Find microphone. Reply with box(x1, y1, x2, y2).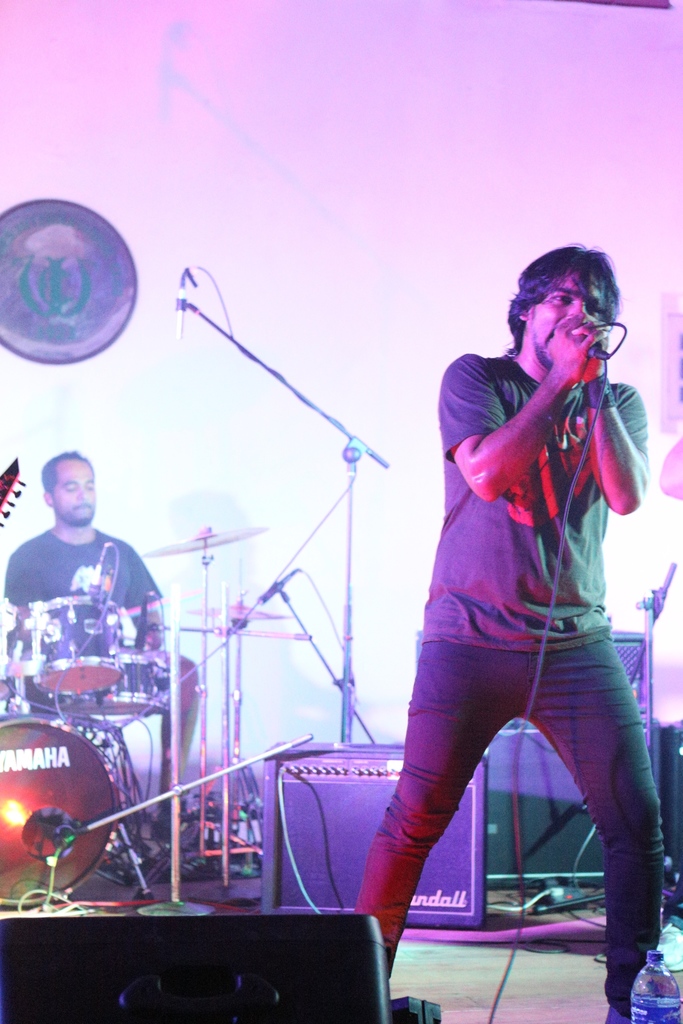
box(176, 289, 186, 343).
